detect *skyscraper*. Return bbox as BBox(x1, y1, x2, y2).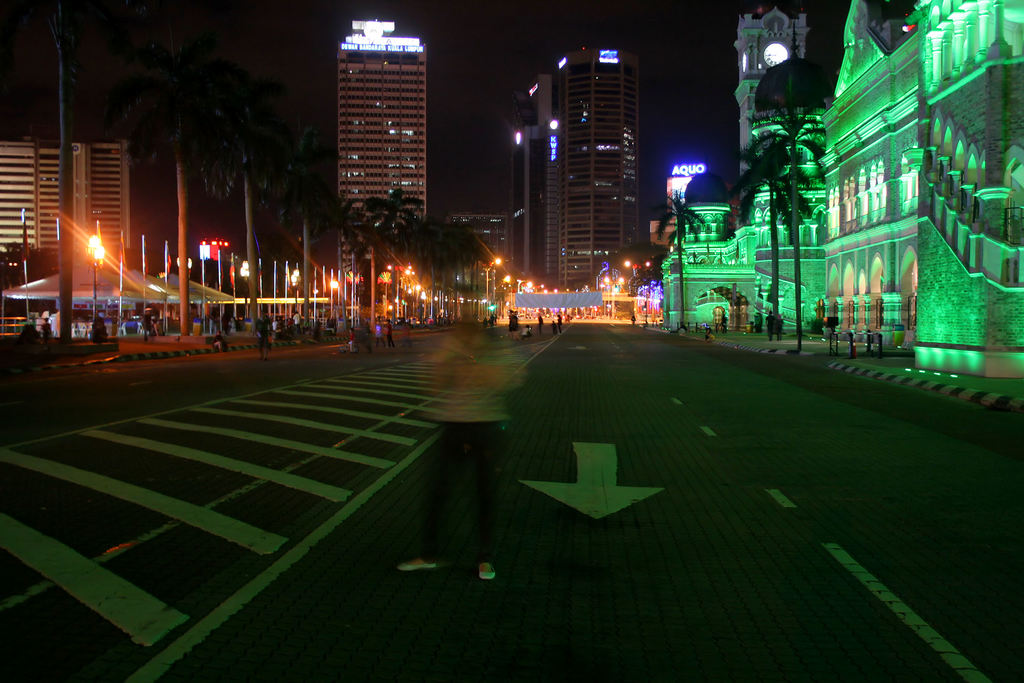
BBox(314, 24, 453, 224).
